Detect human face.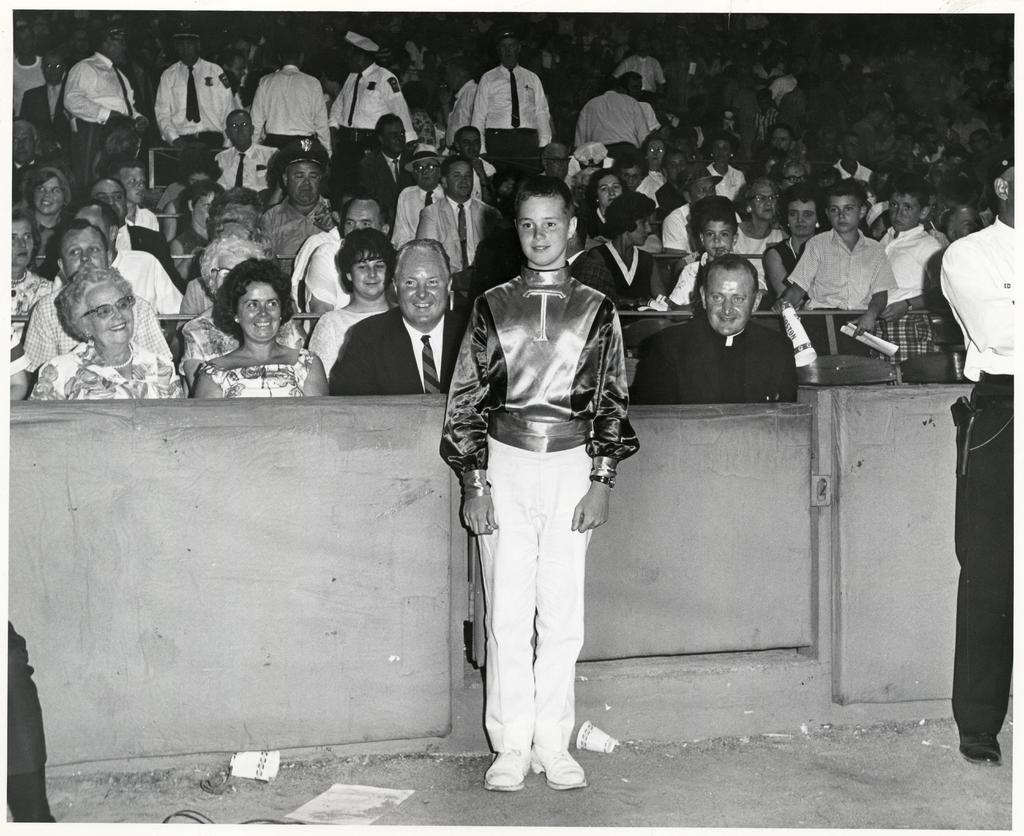
Detected at crop(689, 178, 716, 201).
